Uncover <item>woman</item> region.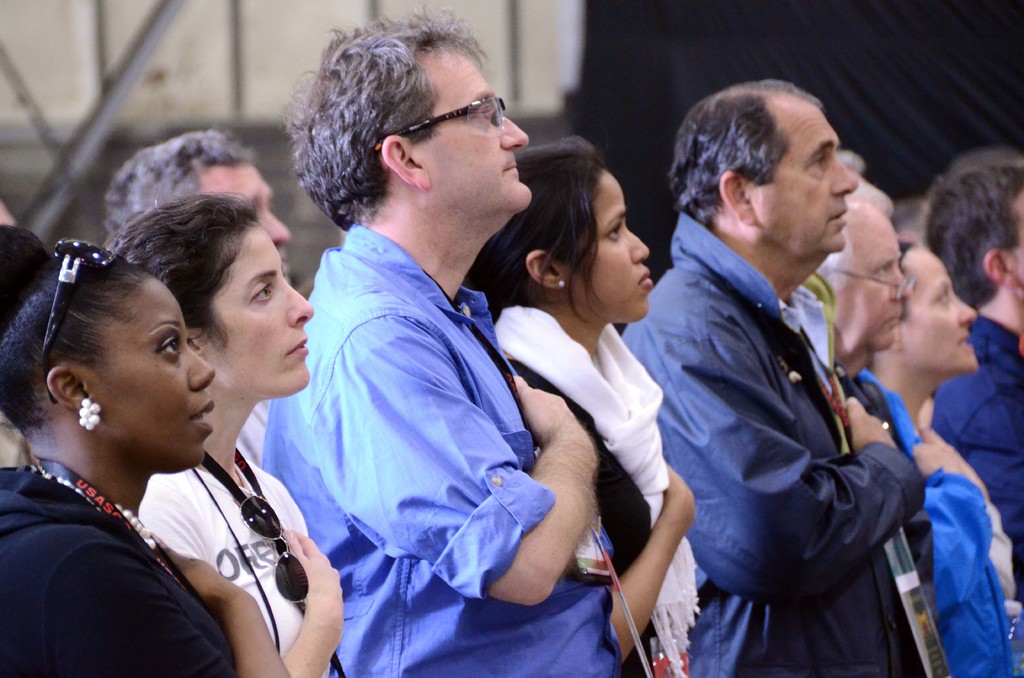
Uncovered: bbox=(487, 132, 691, 660).
